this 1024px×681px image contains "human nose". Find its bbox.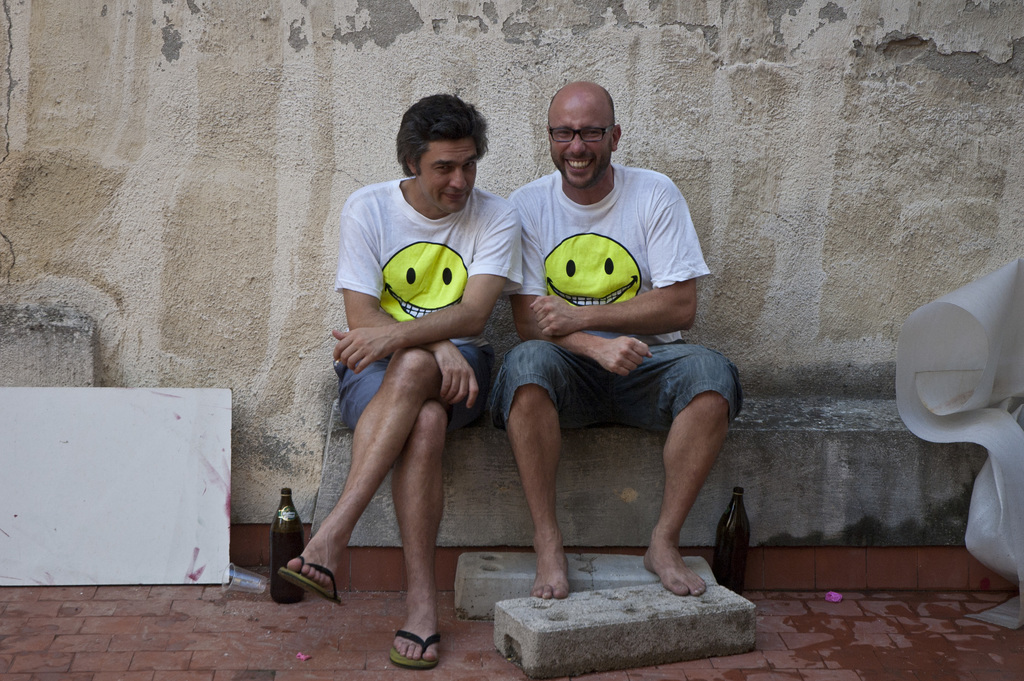
l=569, t=133, r=585, b=154.
